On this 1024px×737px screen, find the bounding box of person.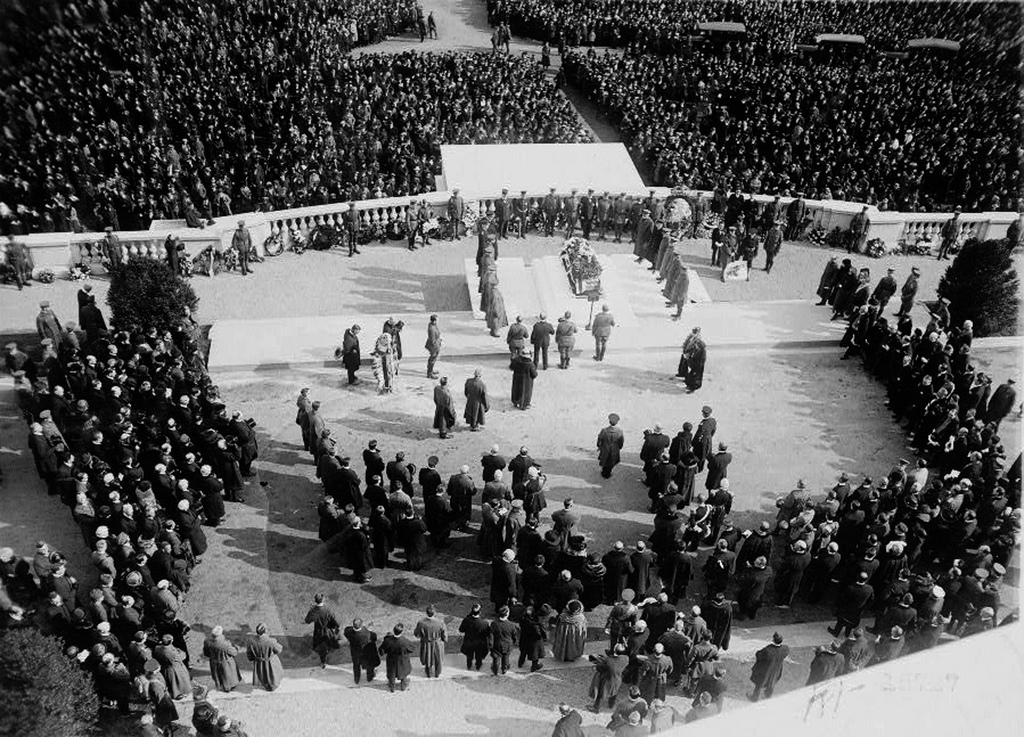
Bounding box: l=445, t=188, r=464, b=242.
